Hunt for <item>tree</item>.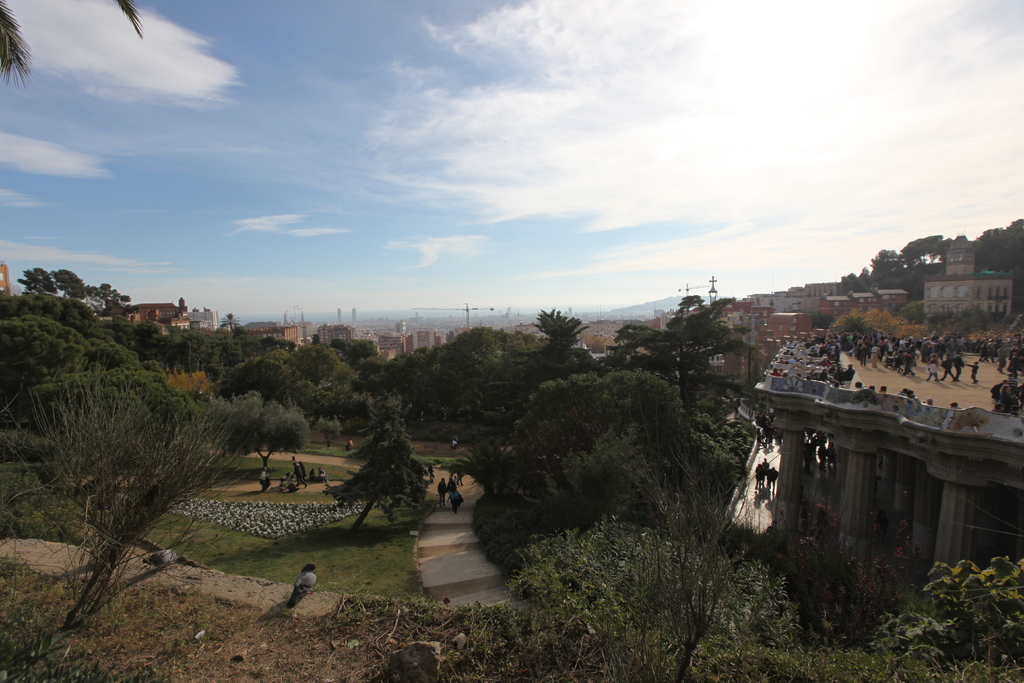
Hunted down at left=51, top=265, right=86, bottom=310.
